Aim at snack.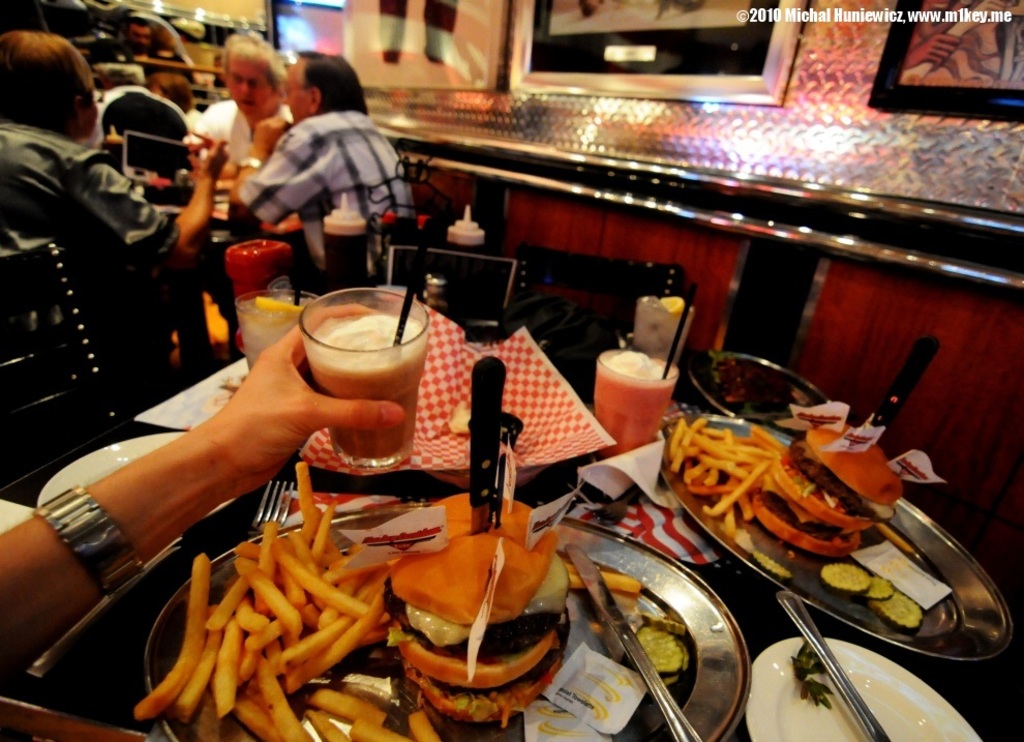
Aimed at (left=149, top=533, right=404, bottom=728).
